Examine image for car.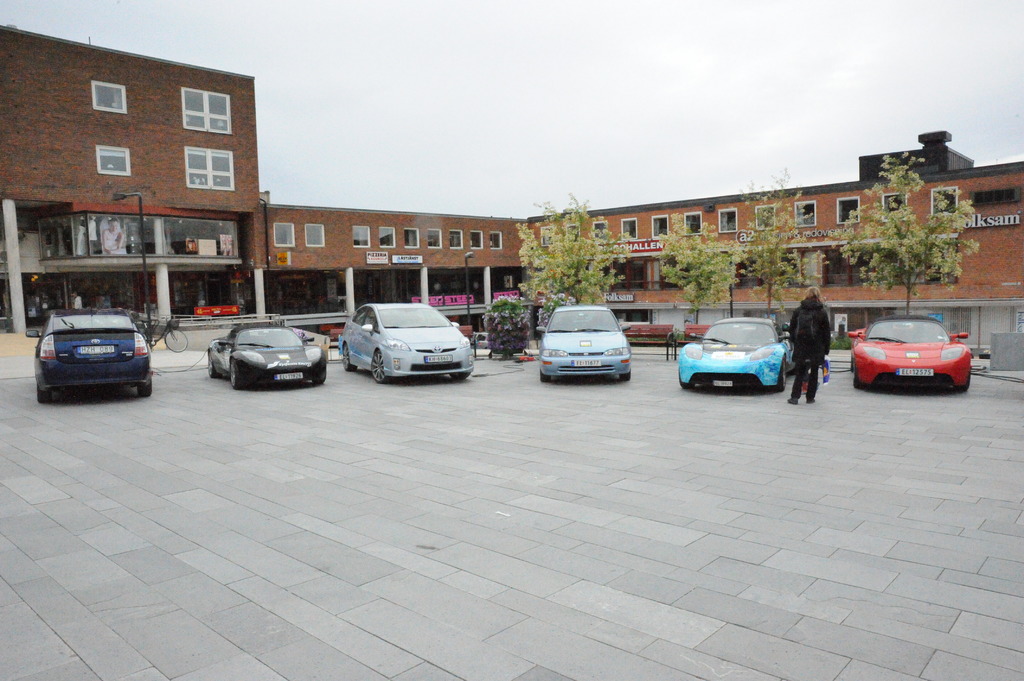
Examination result: select_region(846, 314, 967, 397).
